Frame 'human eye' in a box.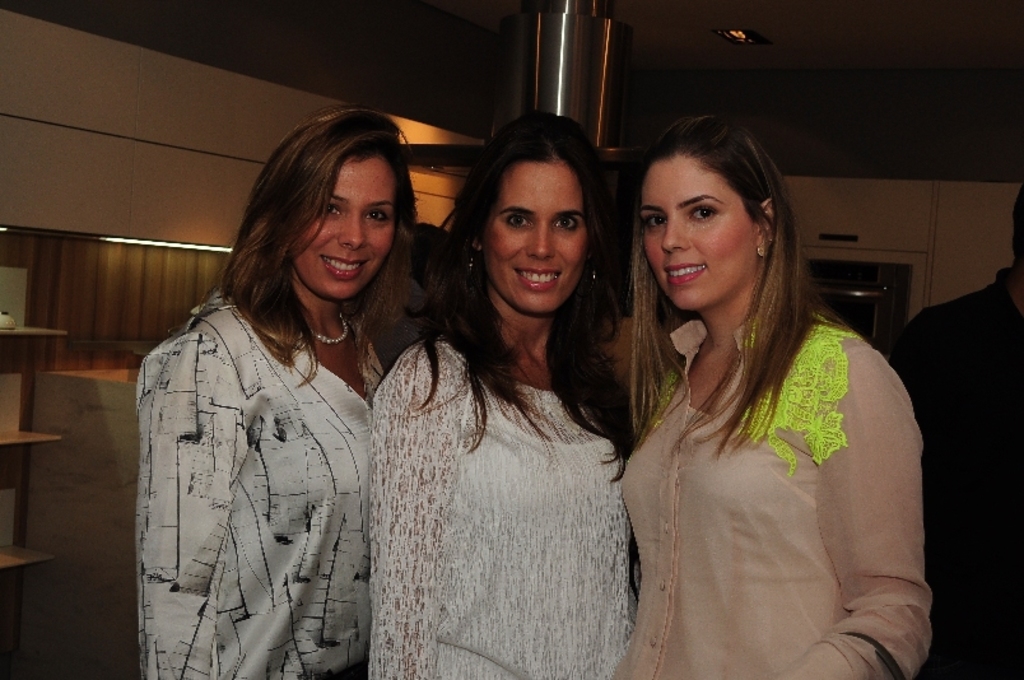
[left=324, top=199, right=344, bottom=214].
